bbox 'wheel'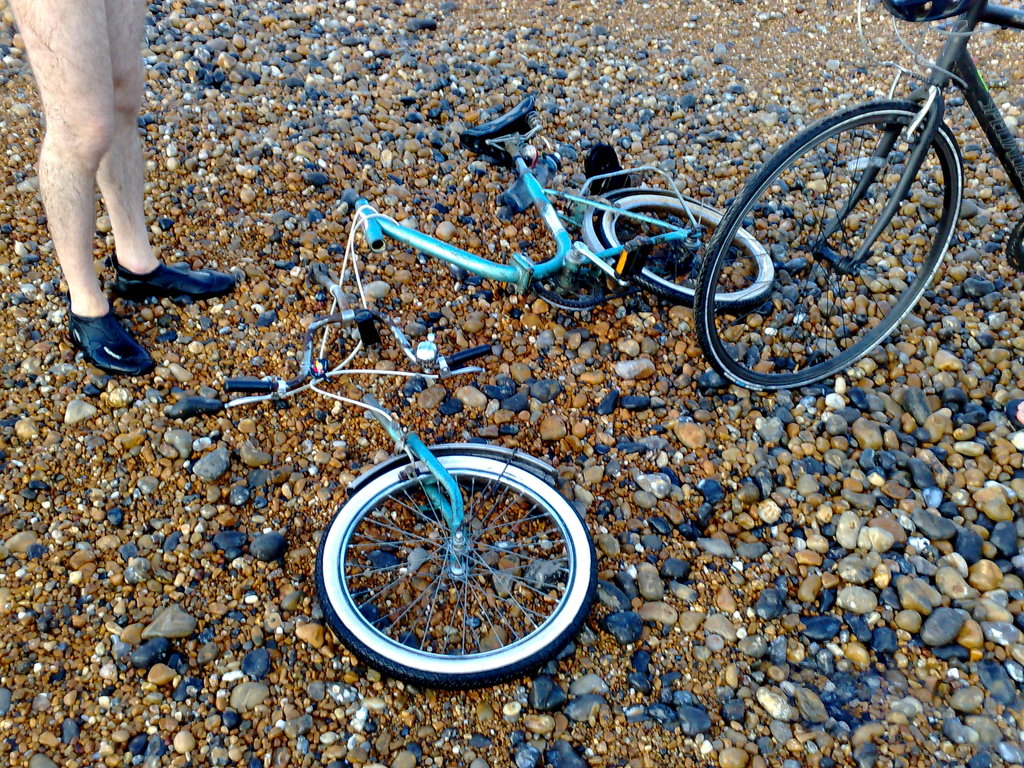
select_region(599, 191, 778, 316)
